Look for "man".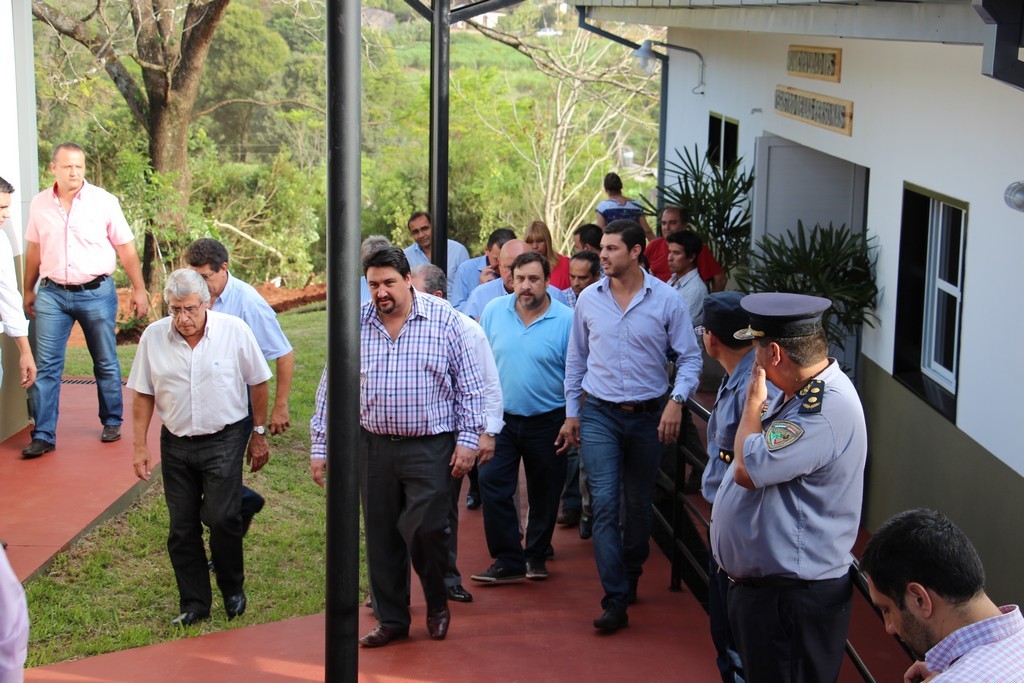
Found: rect(398, 212, 467, 317).
